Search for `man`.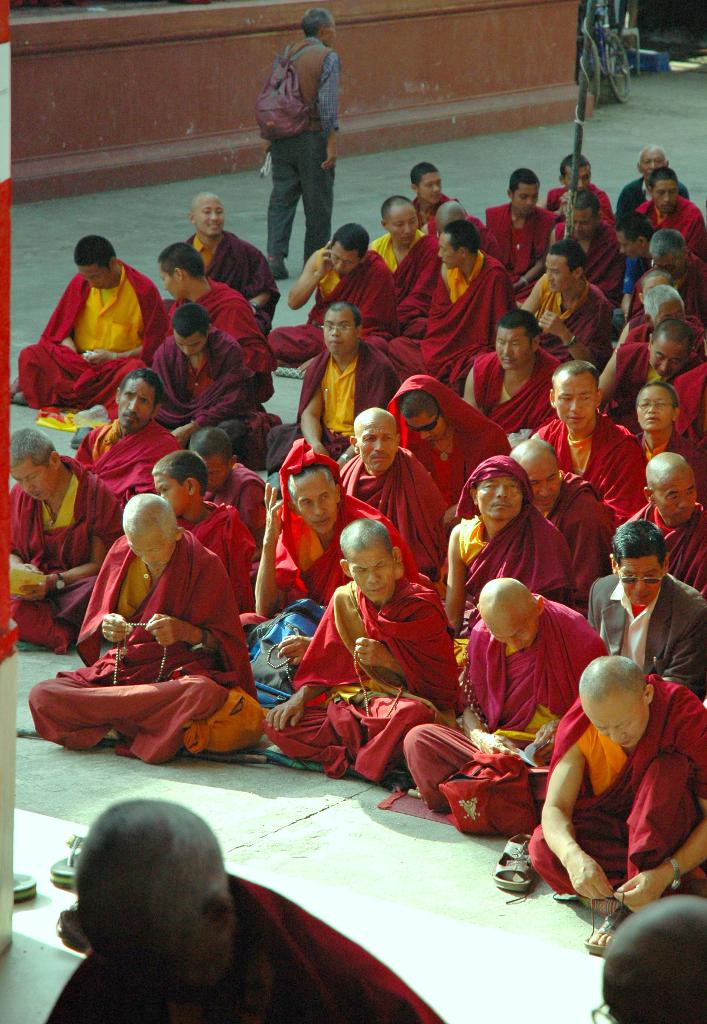
Found at x1=607, y1=205, x2=668, y2=305.
